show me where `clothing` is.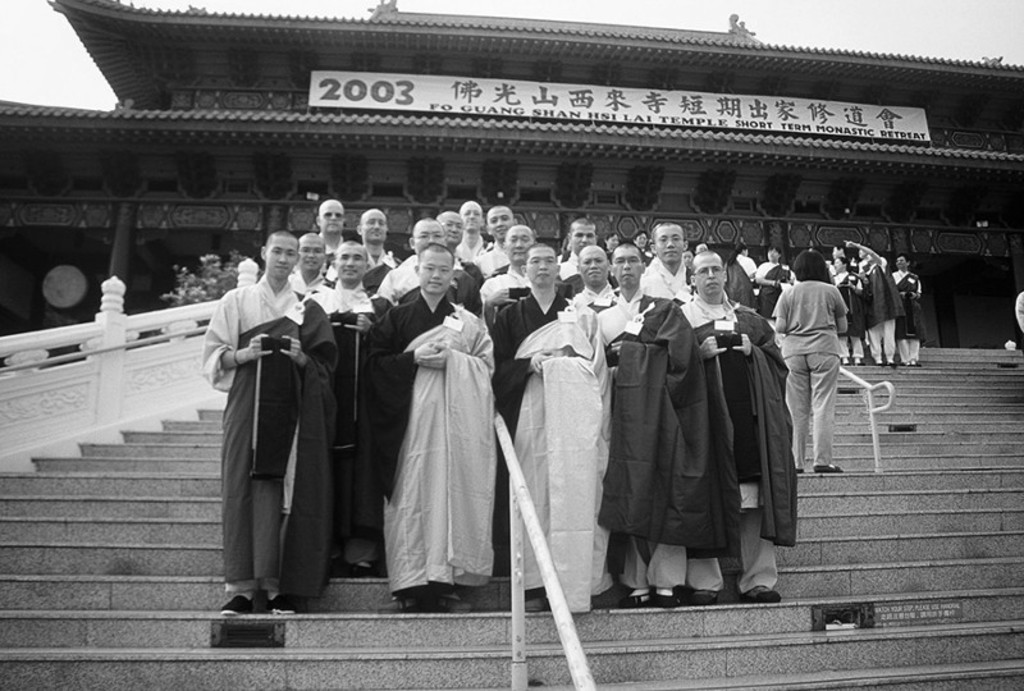
`clothing` is at l=470, t=258, r=531, b=307.
